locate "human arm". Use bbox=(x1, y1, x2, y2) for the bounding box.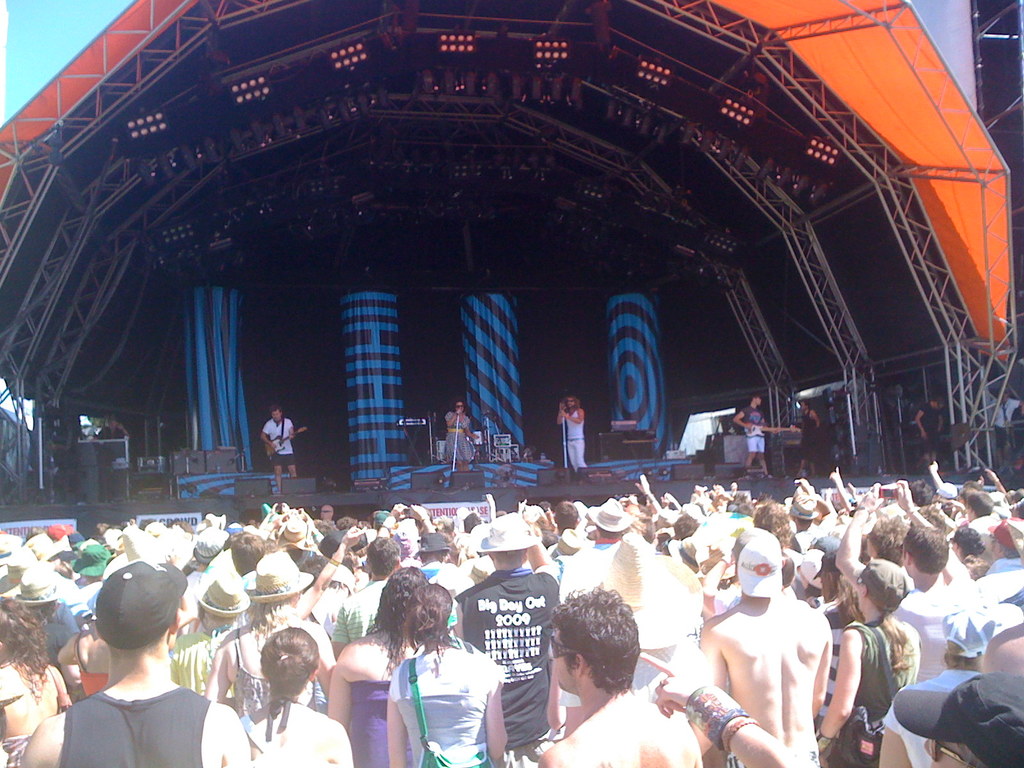
bbox=(204, 637, 234, 701).
